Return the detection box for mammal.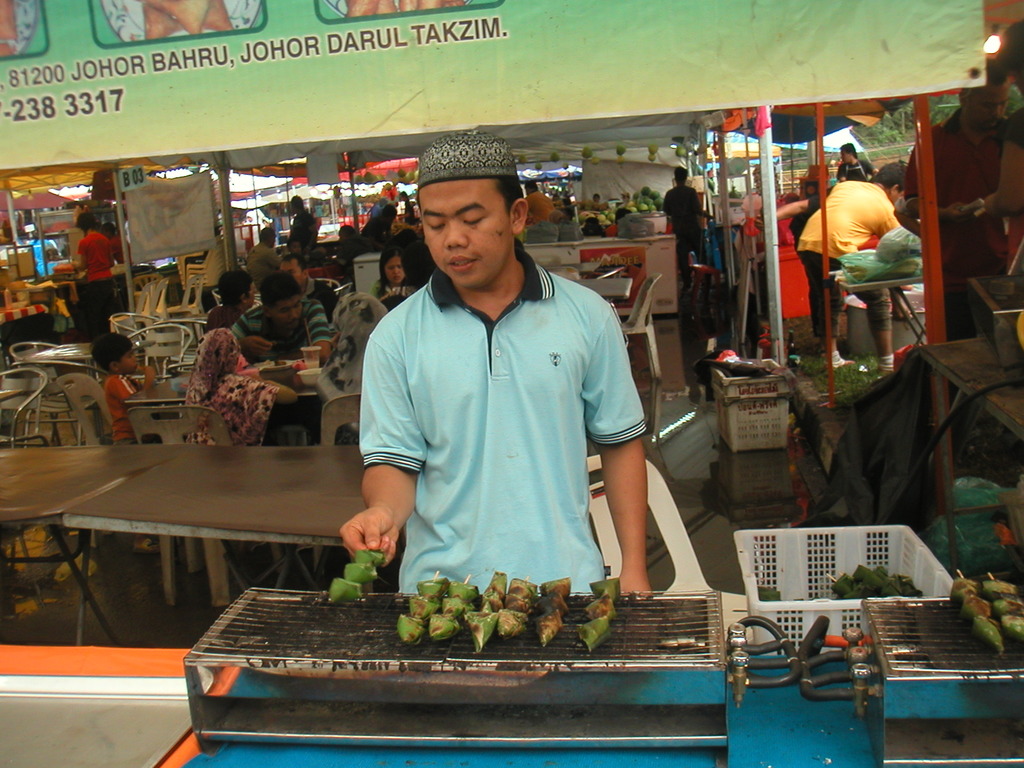
{"left": 181, "top": 323, "right": 298, "bottom": 444}.
